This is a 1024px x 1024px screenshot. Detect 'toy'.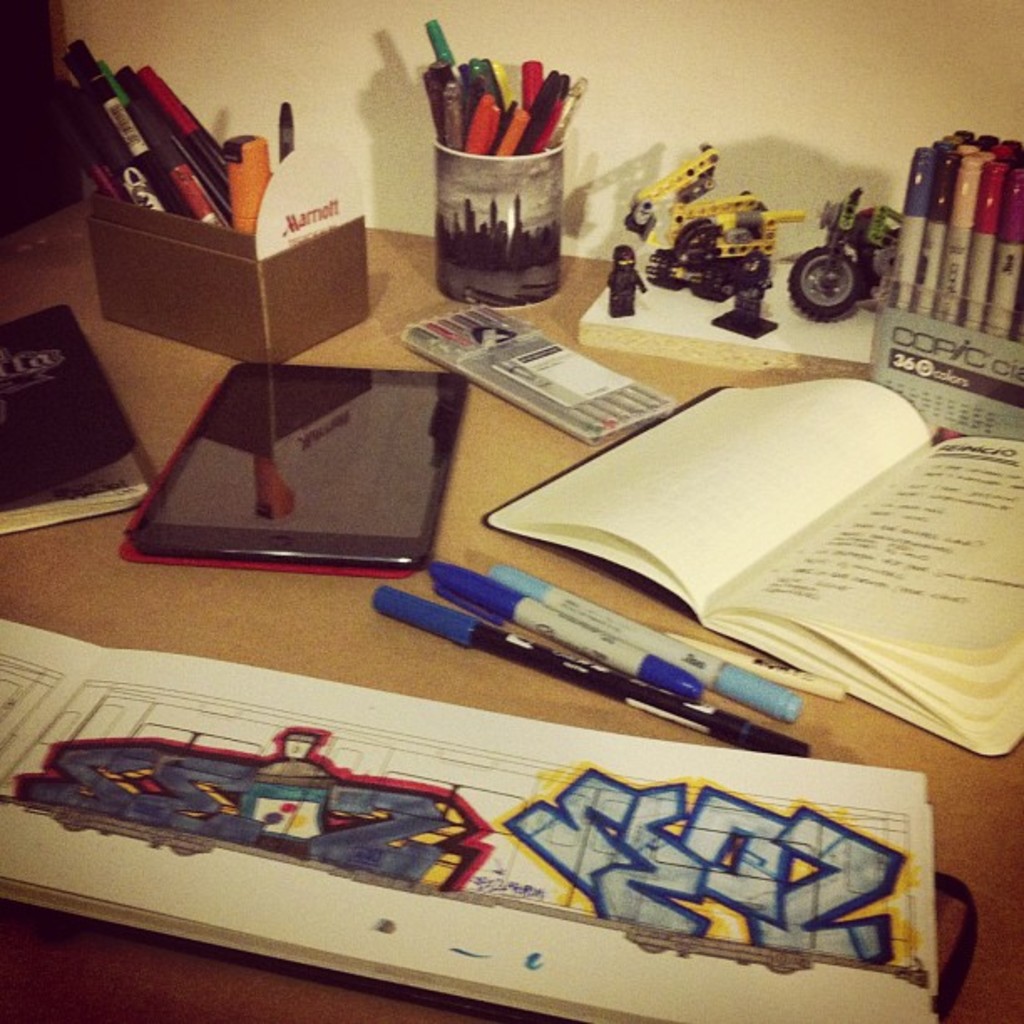
(left=609, top=243, right=643, bottom=315).
